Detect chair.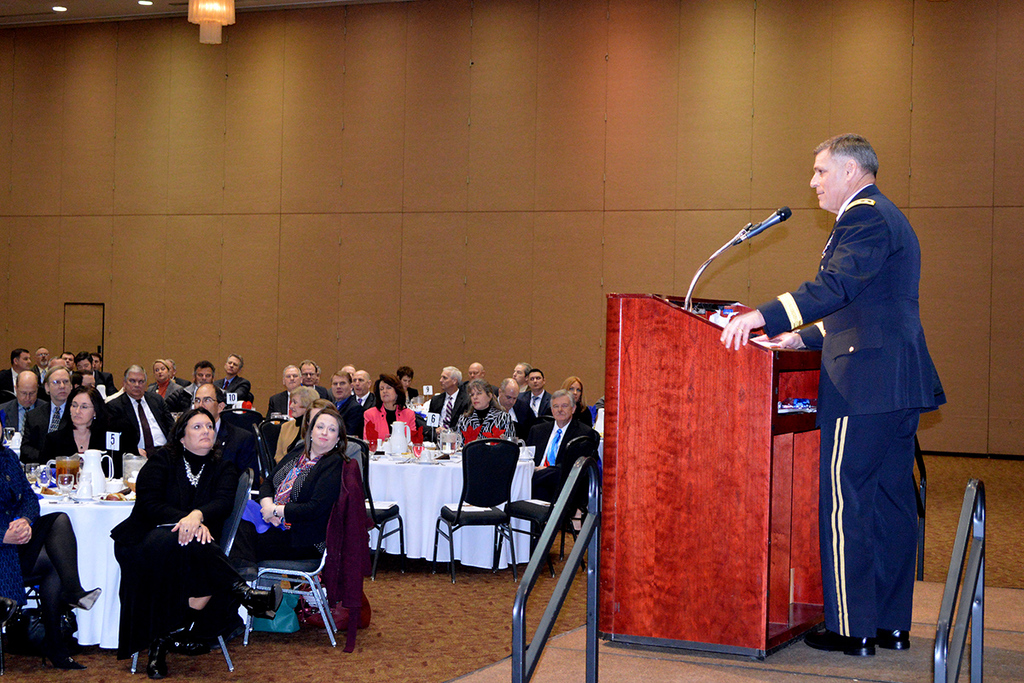
Detected at [0,389,15,404].
